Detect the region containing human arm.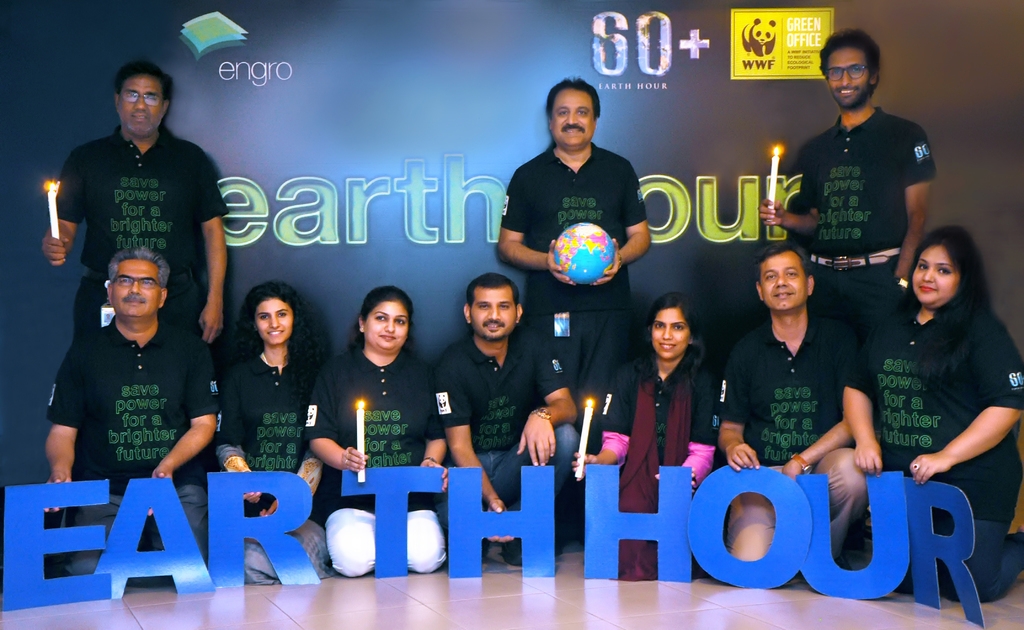
region(433, 346, 511, 516).
